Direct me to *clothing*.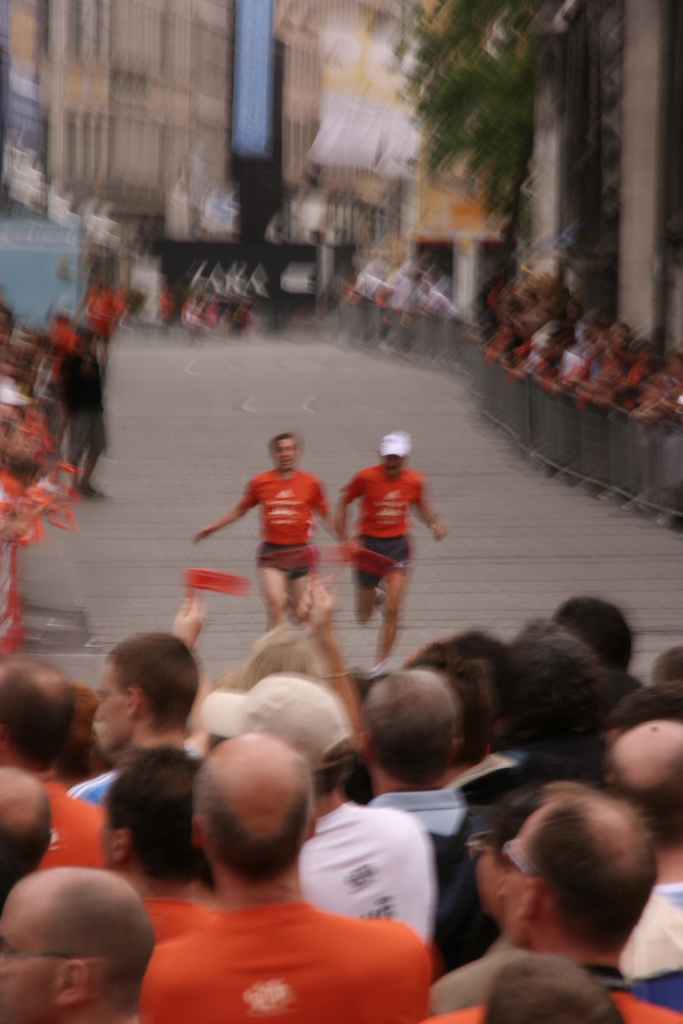
Direction: (24,778,117,877).
